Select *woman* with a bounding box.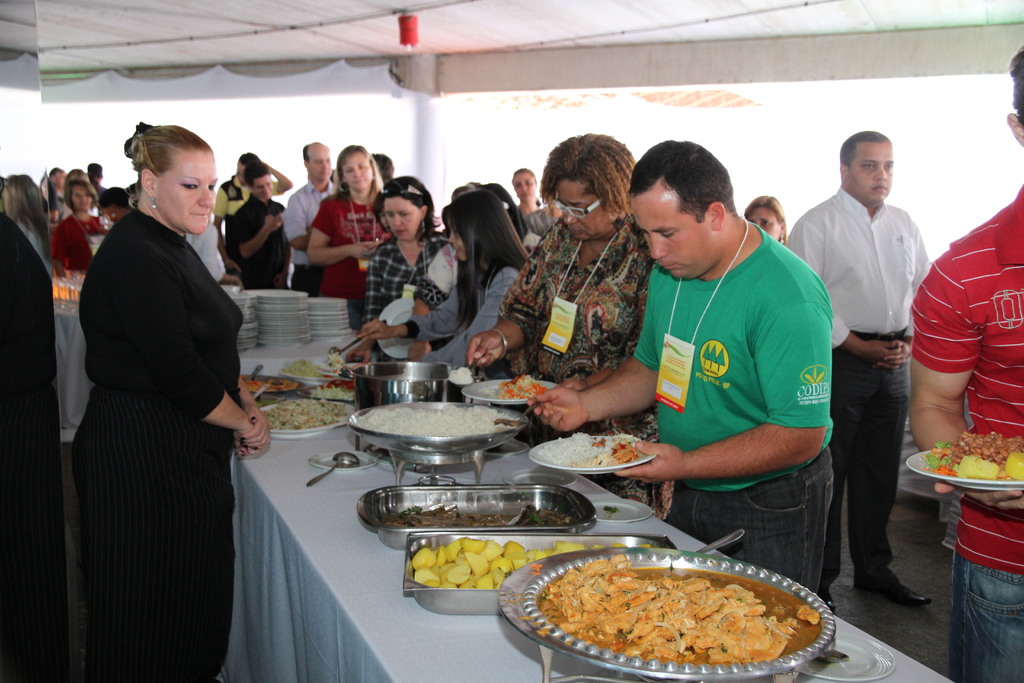
[745, 195, 790, 247].
